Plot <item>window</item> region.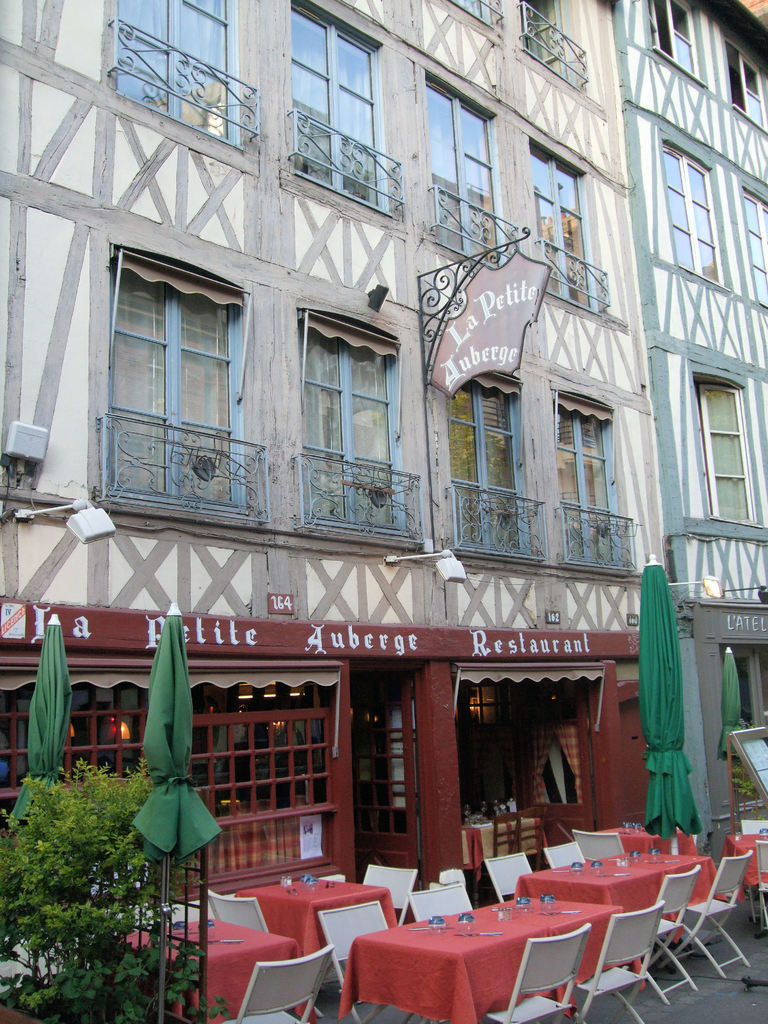
Plotted at bbox(527, 132, 599, 314).
